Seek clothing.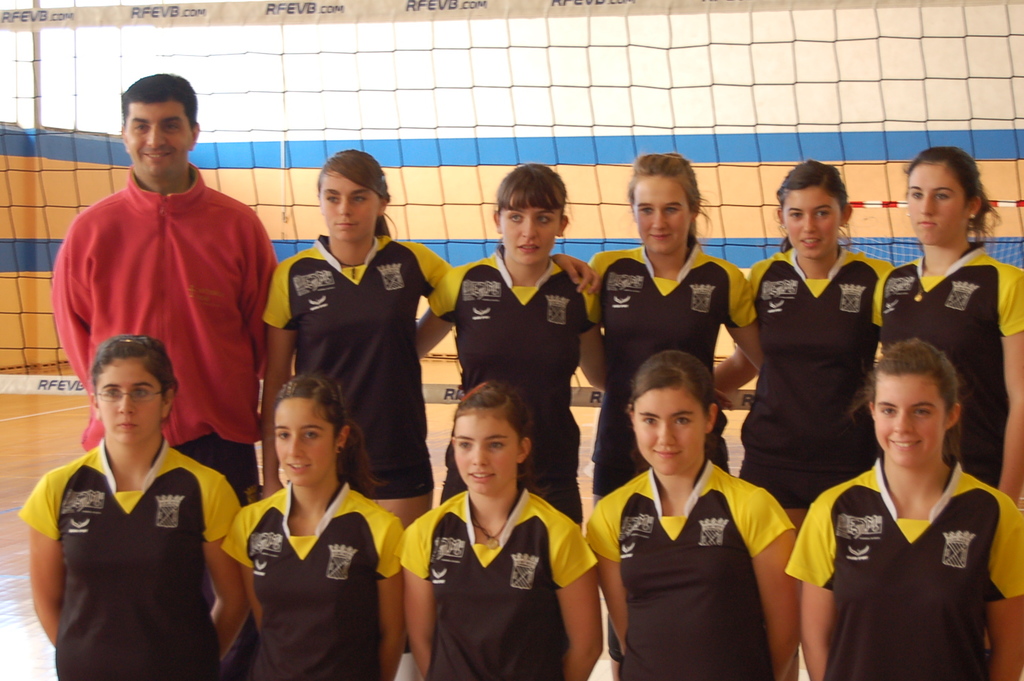
<bbox>257, 231, 443, 520</bbox>.
